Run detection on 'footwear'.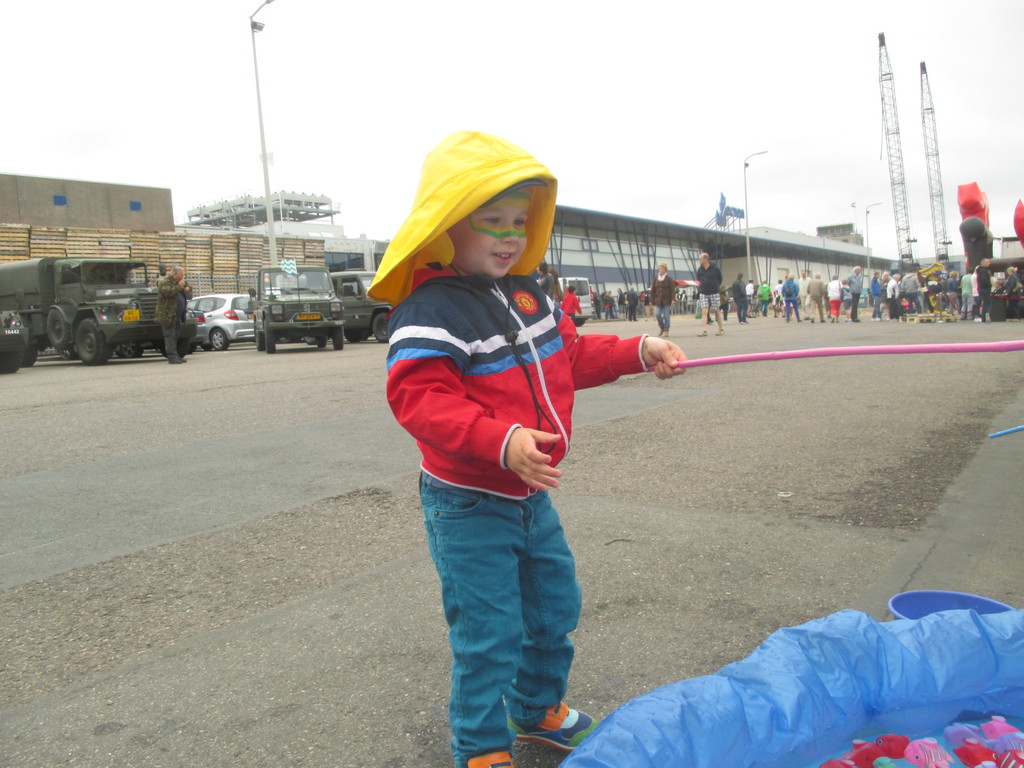
Result: bbox(848, 316, 851, 321).
